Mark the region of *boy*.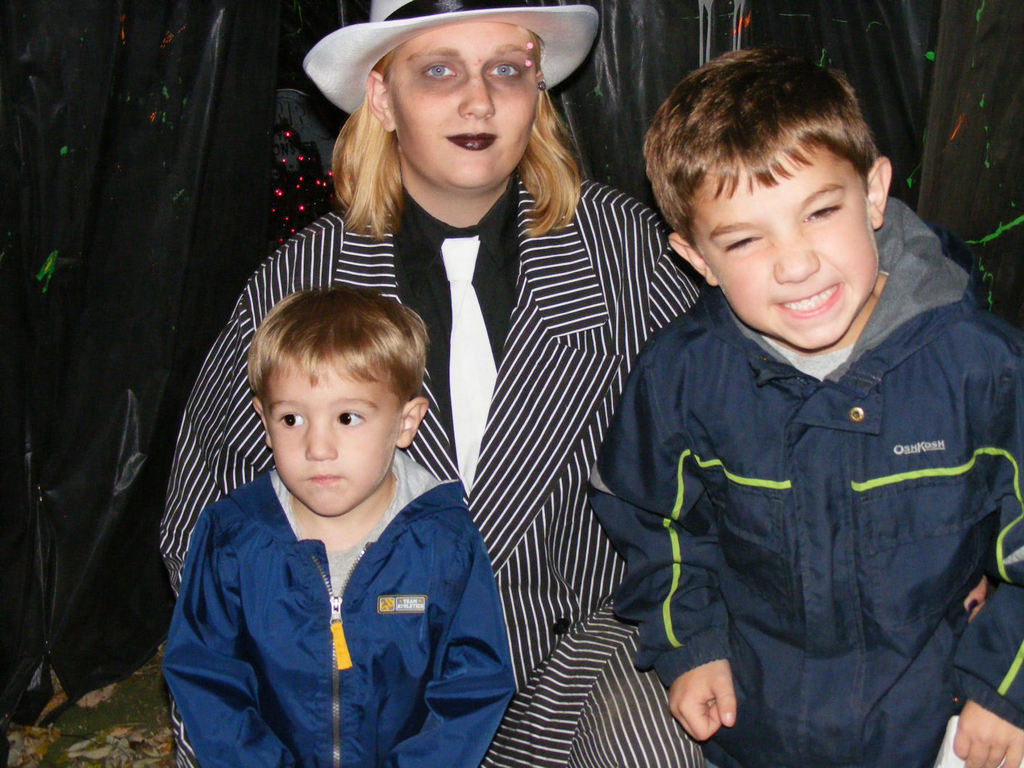
Region: bbox=[136, 247, 507, 767].
